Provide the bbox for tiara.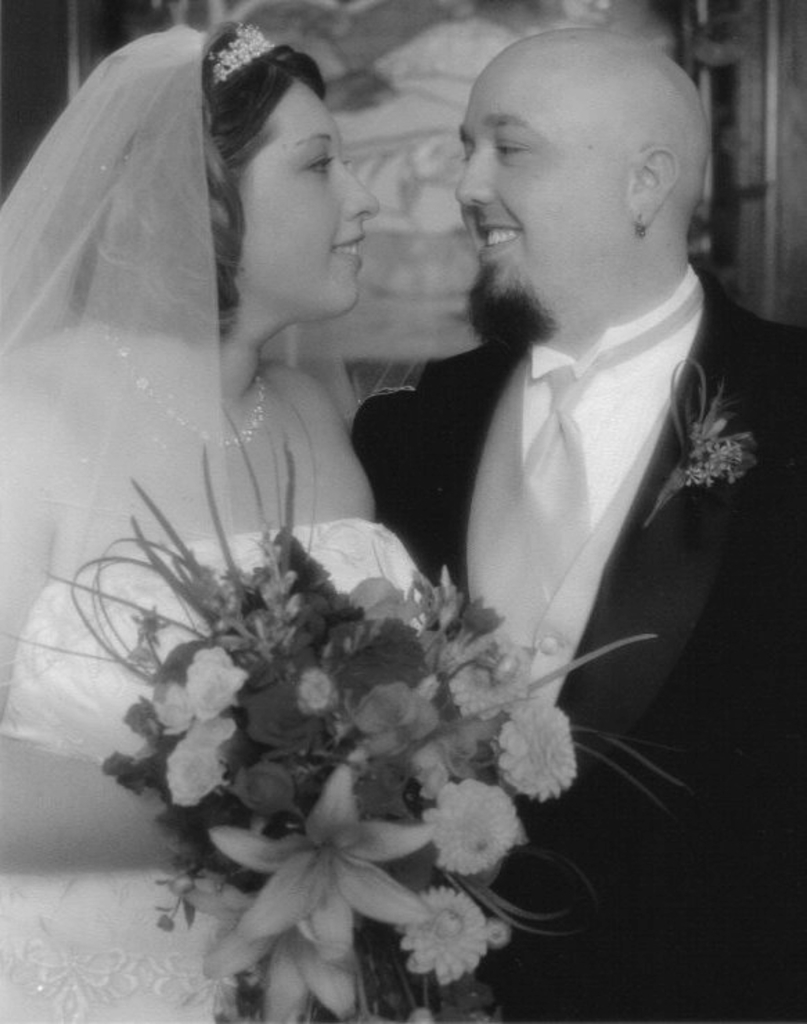
<box>205,24,274,89</box>.
